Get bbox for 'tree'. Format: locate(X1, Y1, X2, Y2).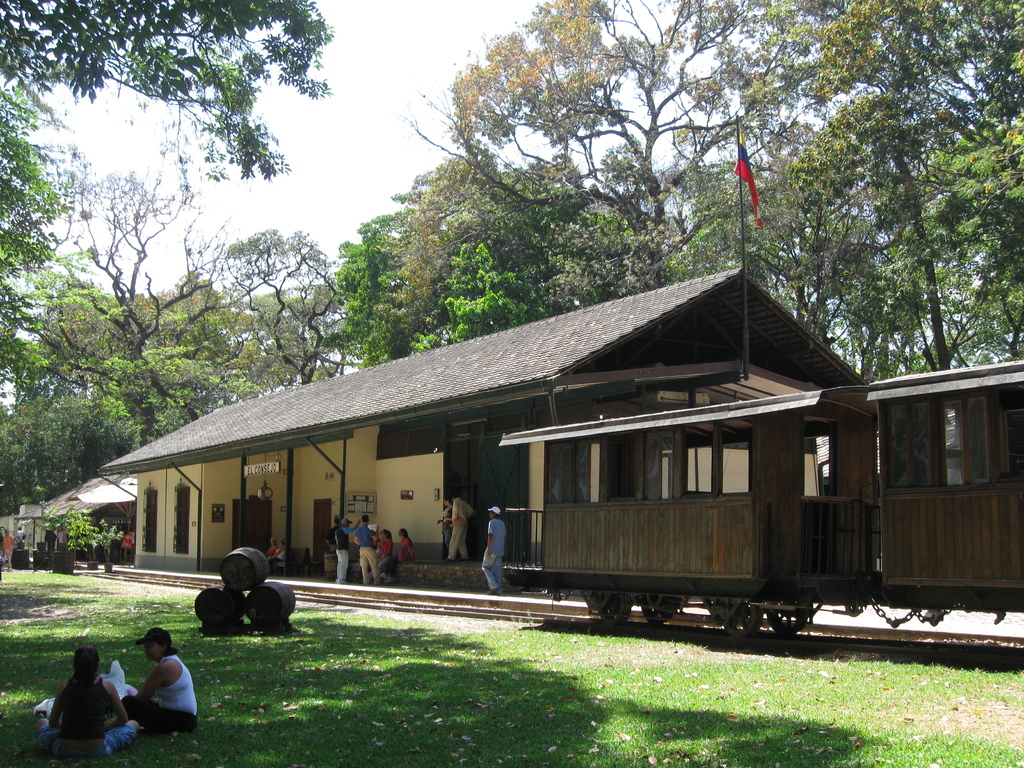
locate(397, 0, 849, 289).
